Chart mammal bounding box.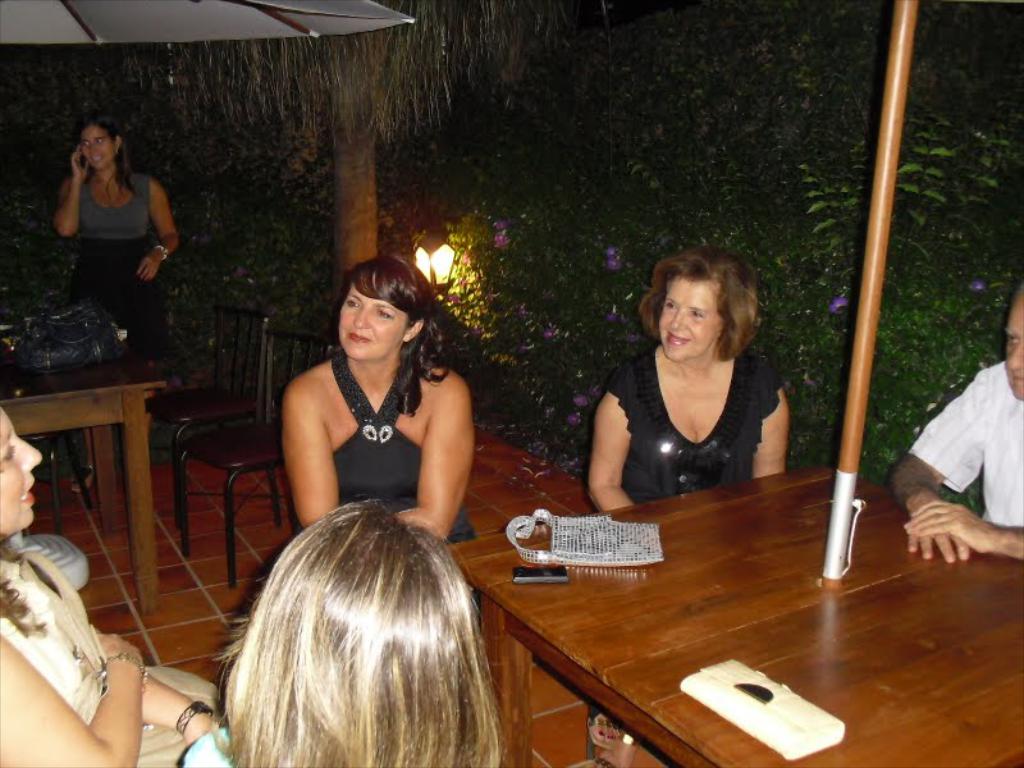
Charted: Rect(169, 494, 536, 763).
